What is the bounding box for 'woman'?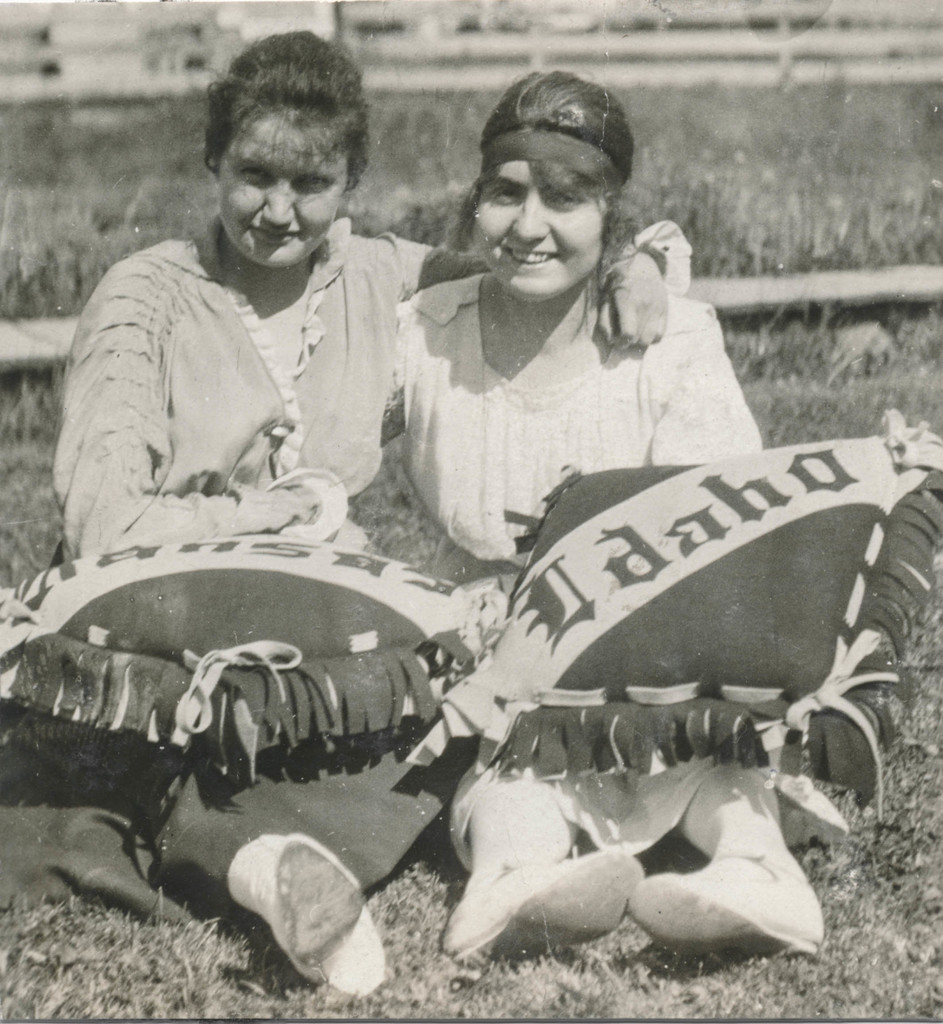
bbox=(393, 58, 865, 986).
